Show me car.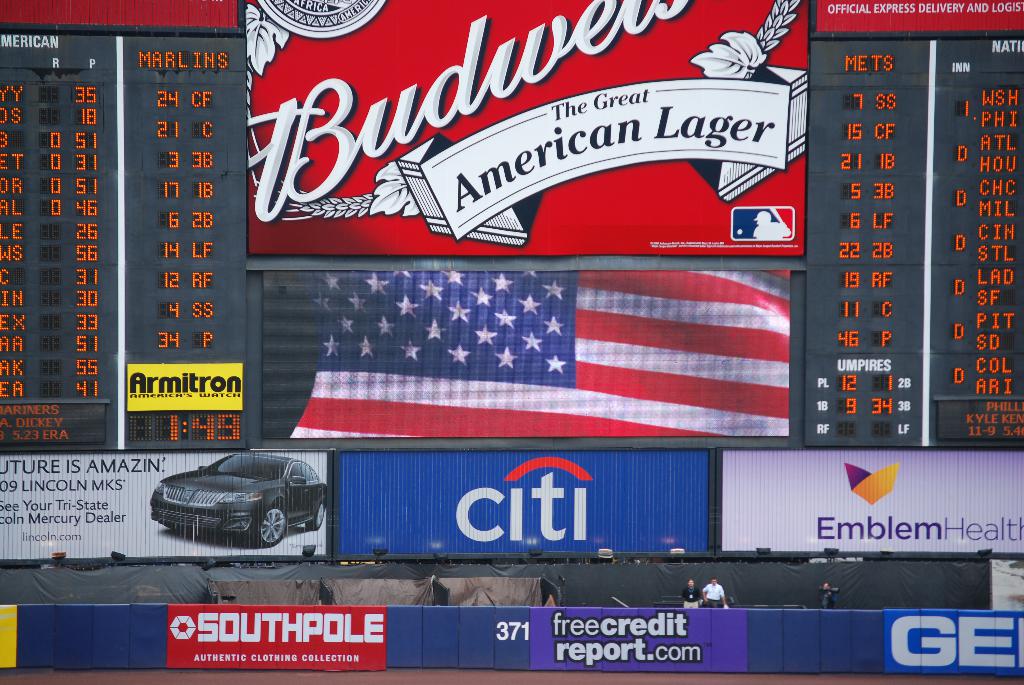
car is here: <bbox>148, 446, 333, 551</bbox>.
